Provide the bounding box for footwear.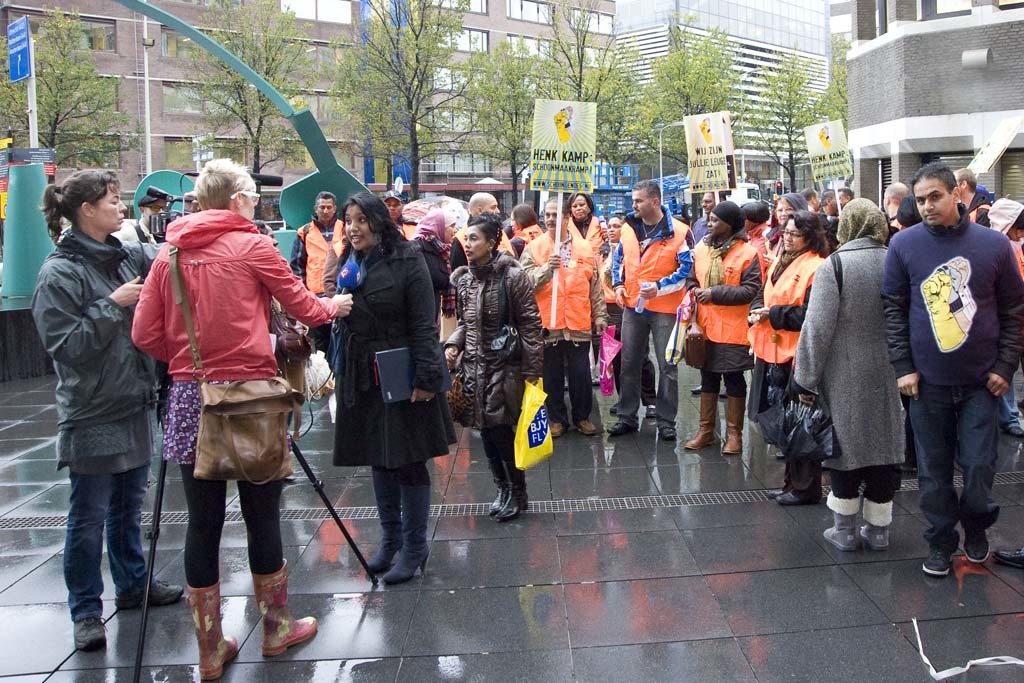
<box>497,435,528,525</box>.
